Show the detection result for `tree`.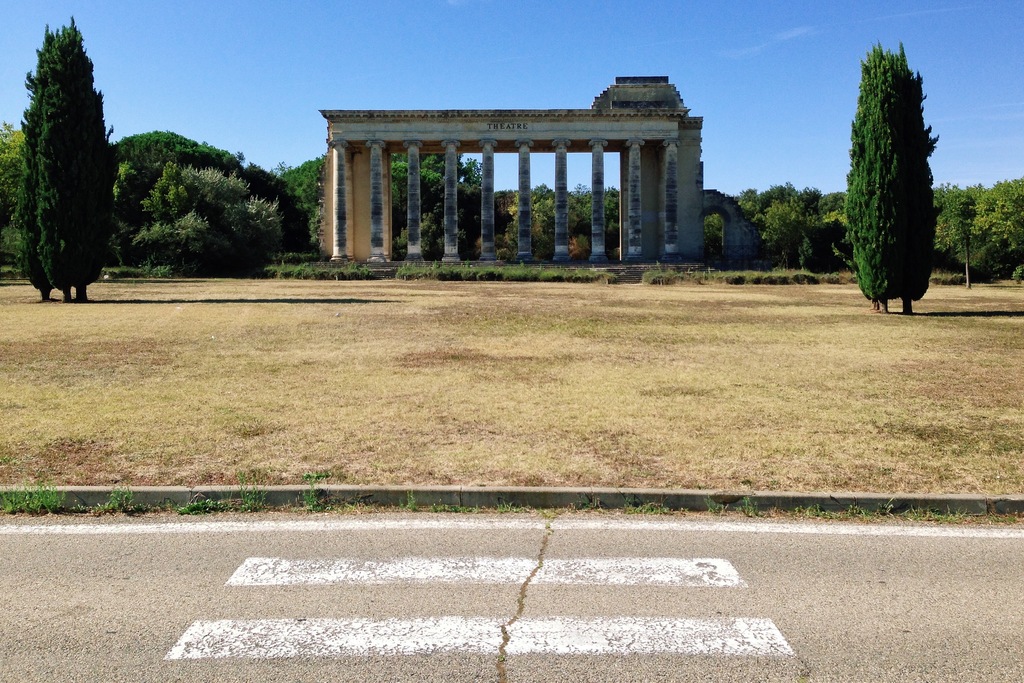
(500, 177, 627, 272).
